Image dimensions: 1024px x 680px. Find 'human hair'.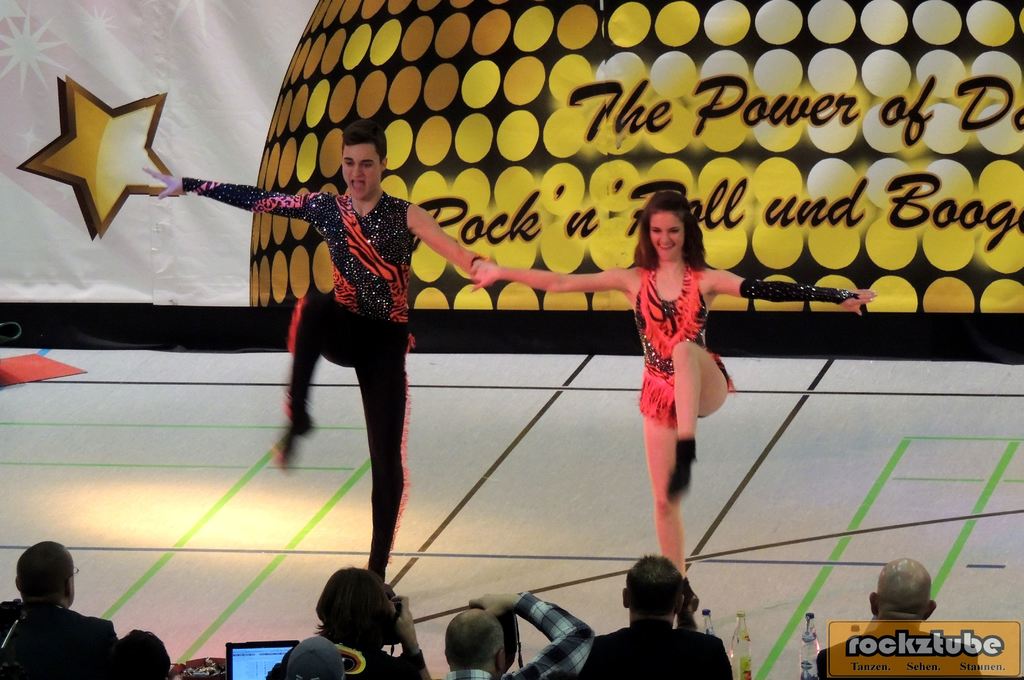
[left=339, top=119, right=388, bottom=169].
